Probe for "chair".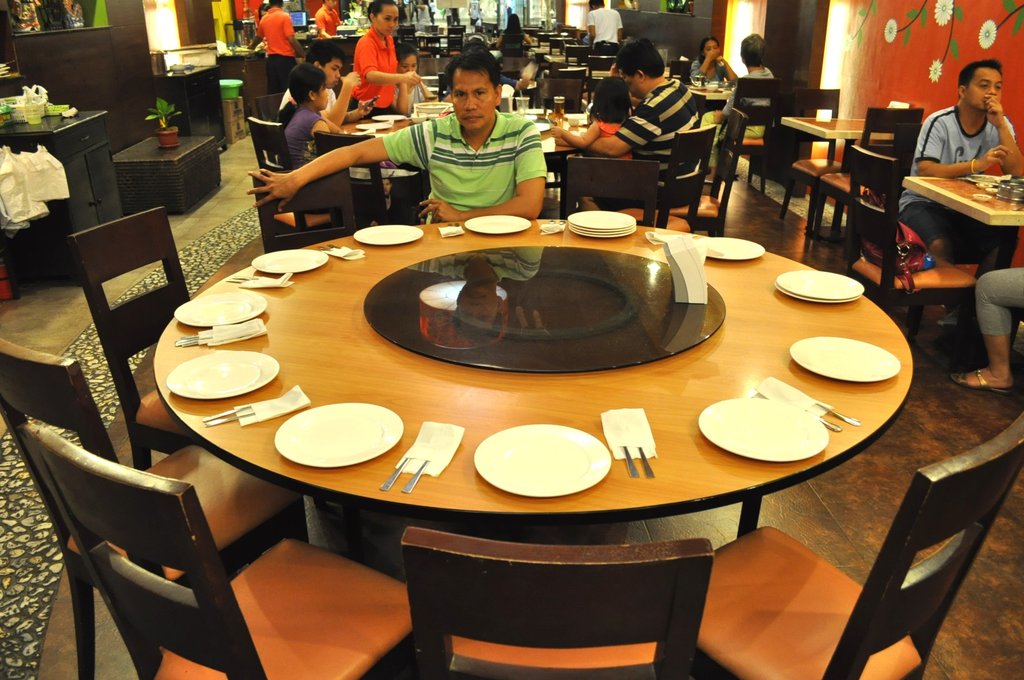
Probe result: 804 108 924 268.
